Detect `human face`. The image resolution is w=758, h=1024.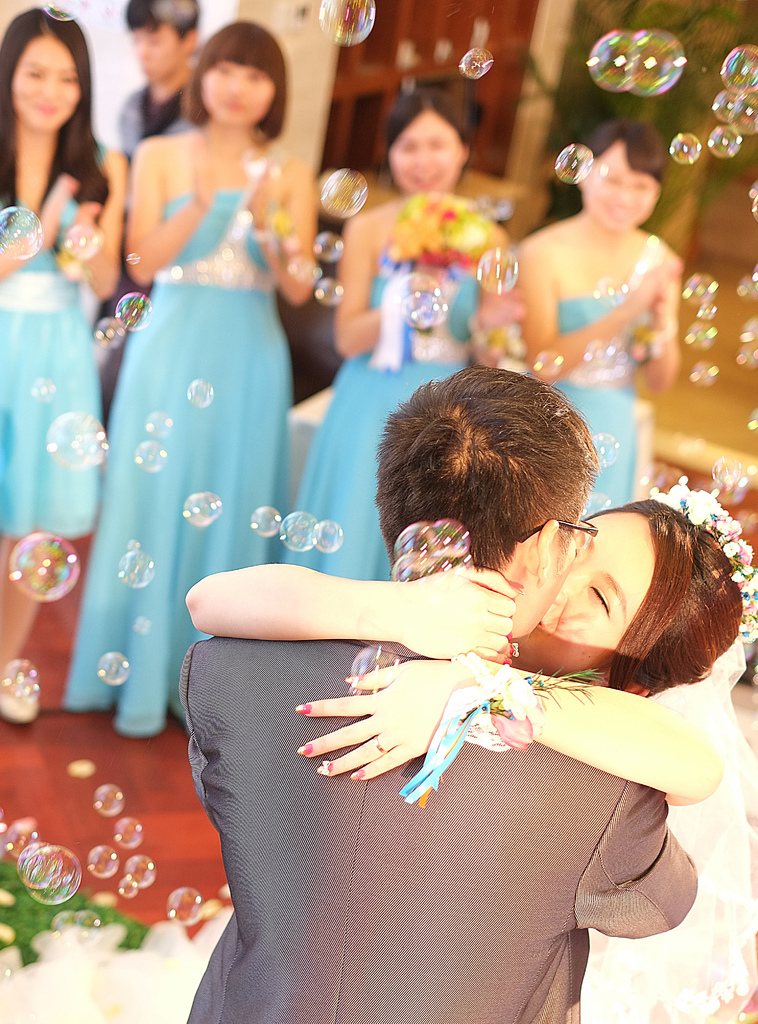
127,28,178,83.
